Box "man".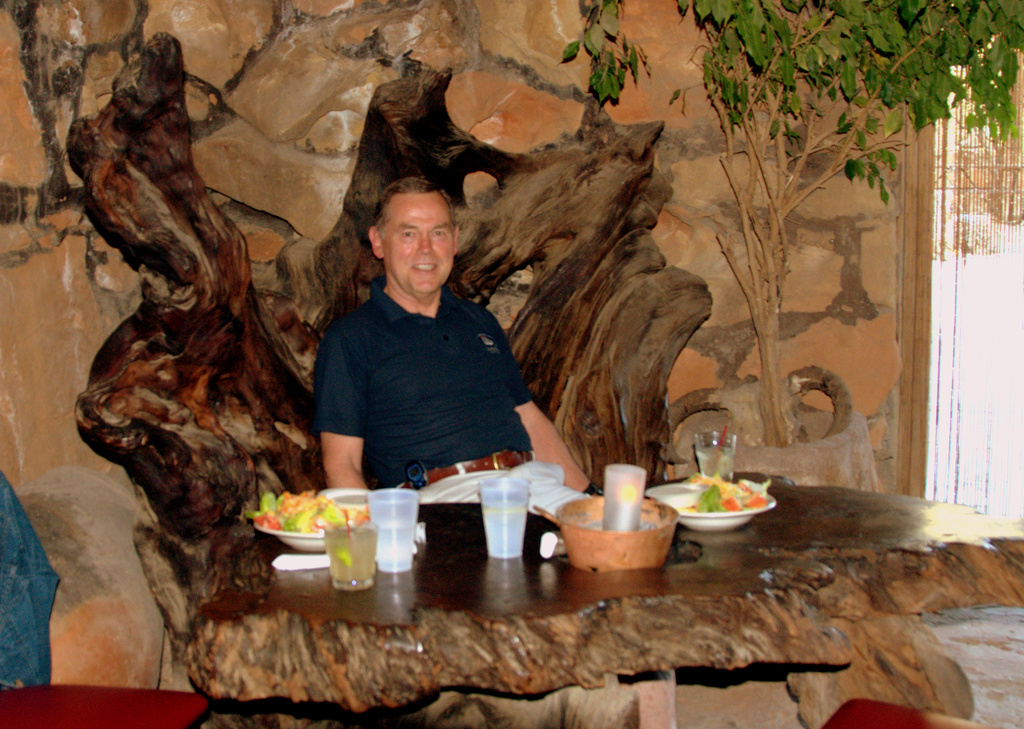
(280, 175, 557, 508).
